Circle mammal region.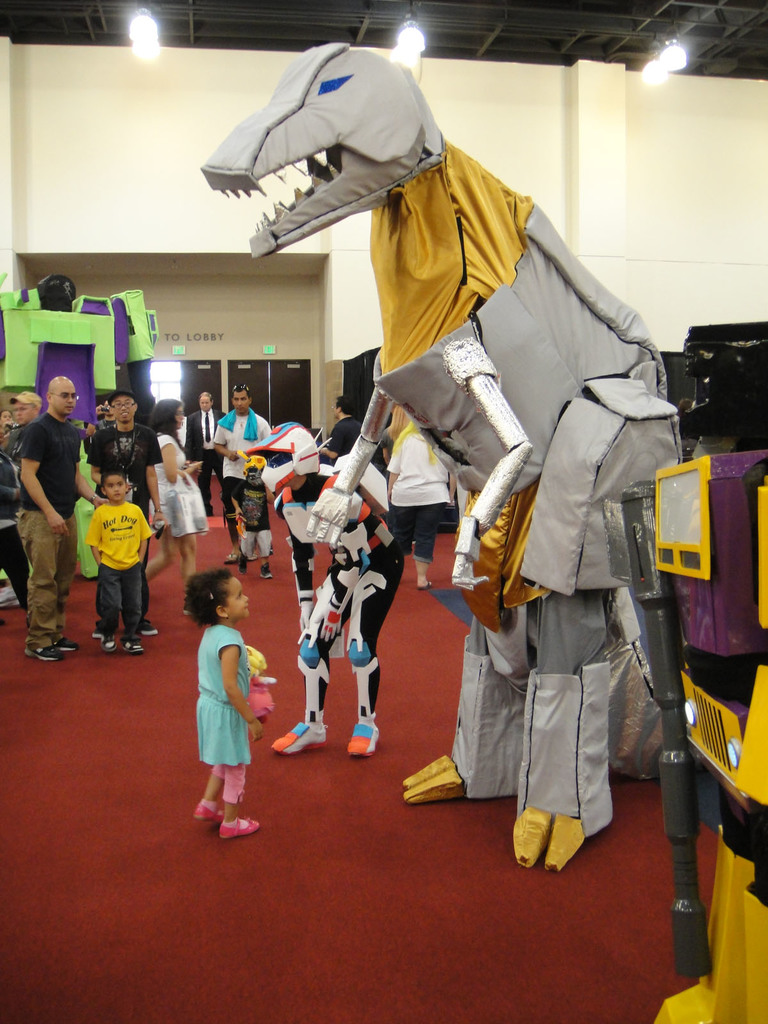
Region: x1=258 y1=67 x2=651 y2=868.
